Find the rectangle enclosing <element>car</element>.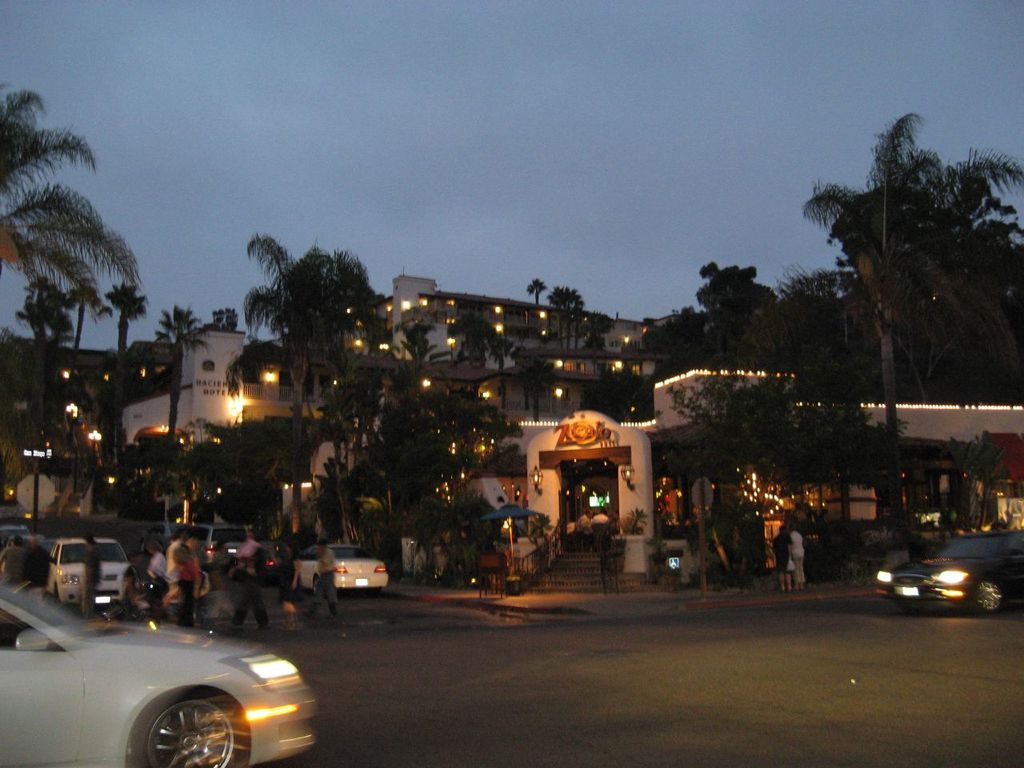
crop(55, 534, 120, 602).
